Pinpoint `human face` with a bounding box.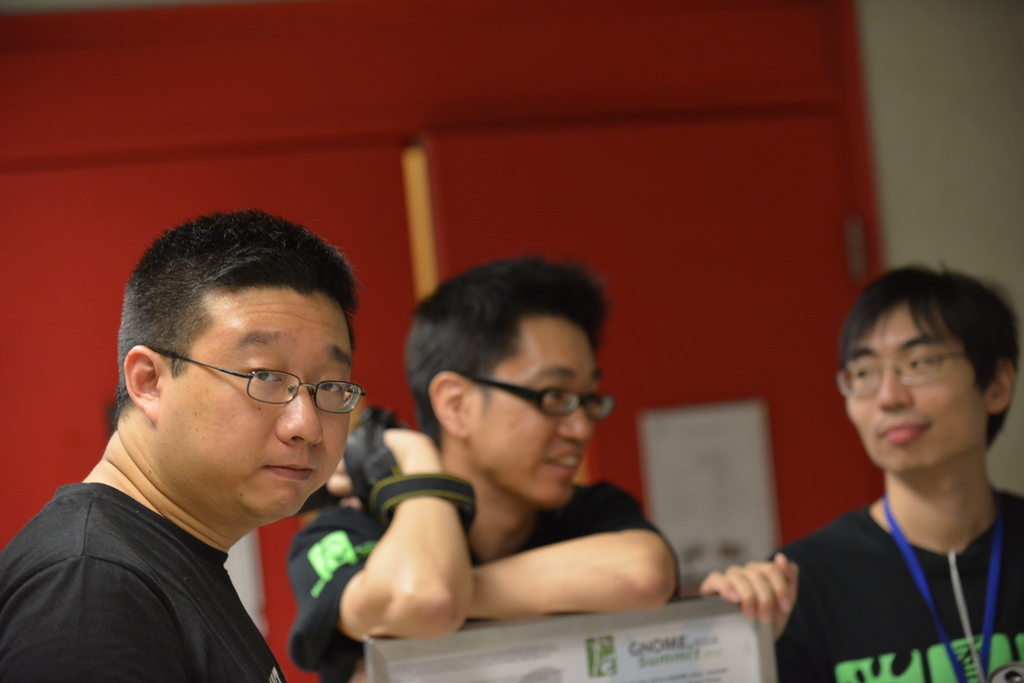
(left=844, top=304, right=988, bottom=475).
